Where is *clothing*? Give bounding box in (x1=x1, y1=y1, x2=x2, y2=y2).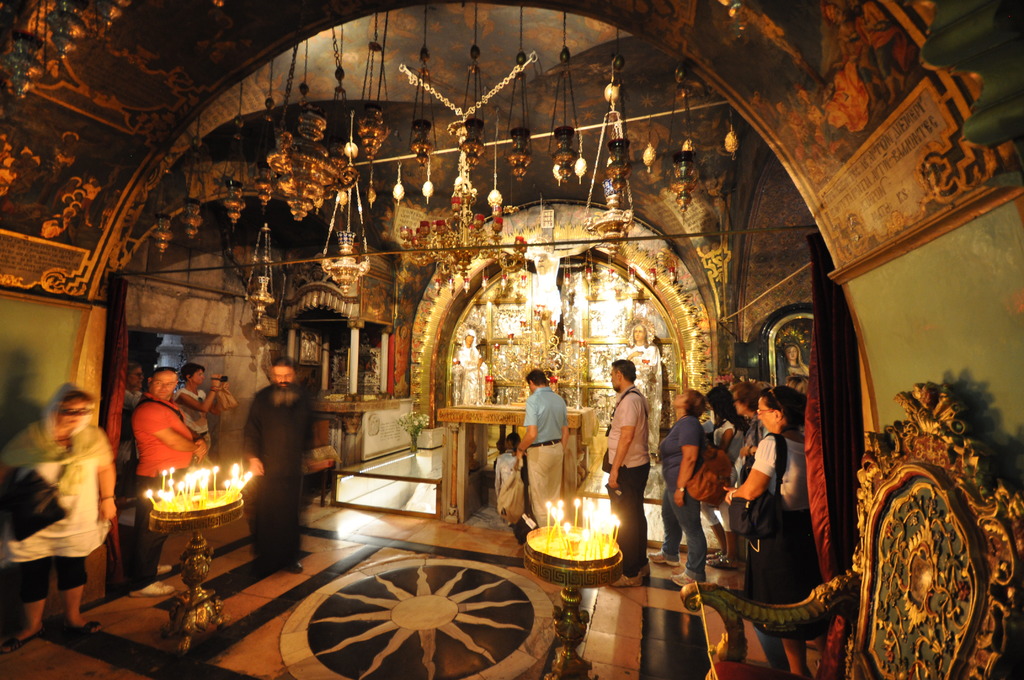
(x1=607, y1=383, x2=653, y2=578).
